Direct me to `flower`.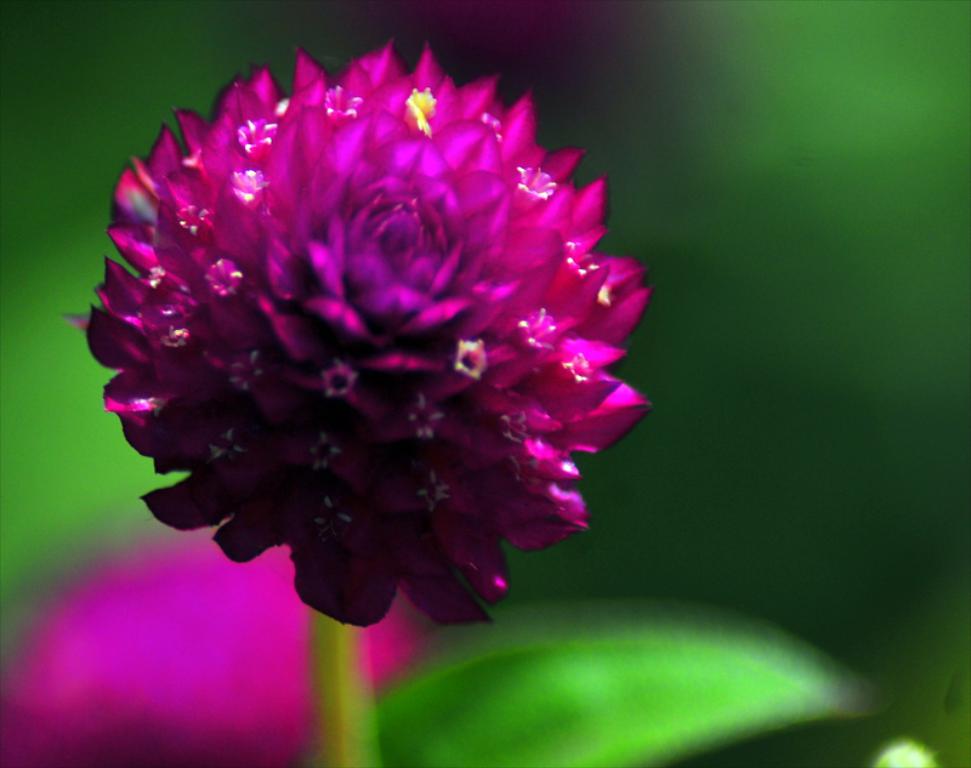
Direction: crop(0, 528, 436, 767).
